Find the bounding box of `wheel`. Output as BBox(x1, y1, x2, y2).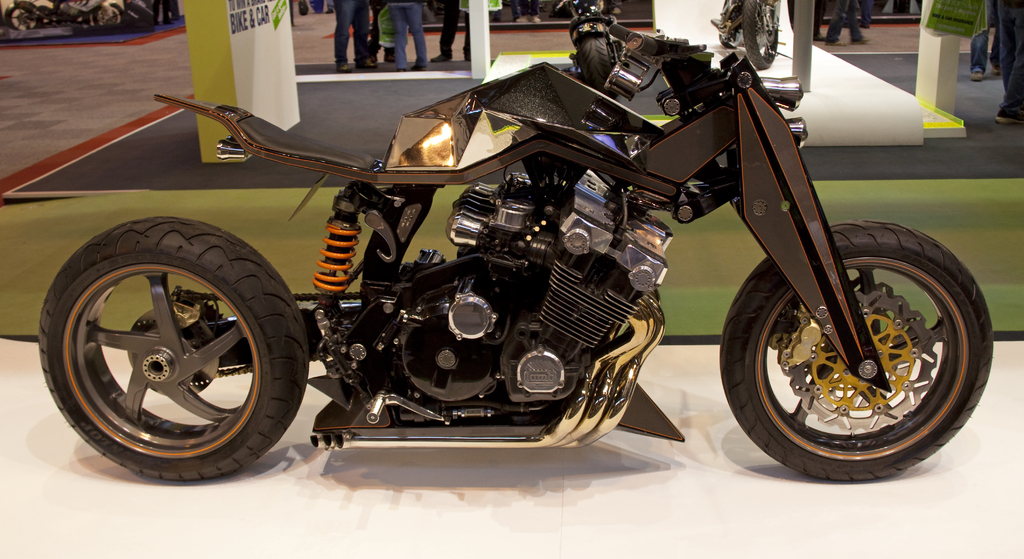
BBox(36, 218, 310, 485).
